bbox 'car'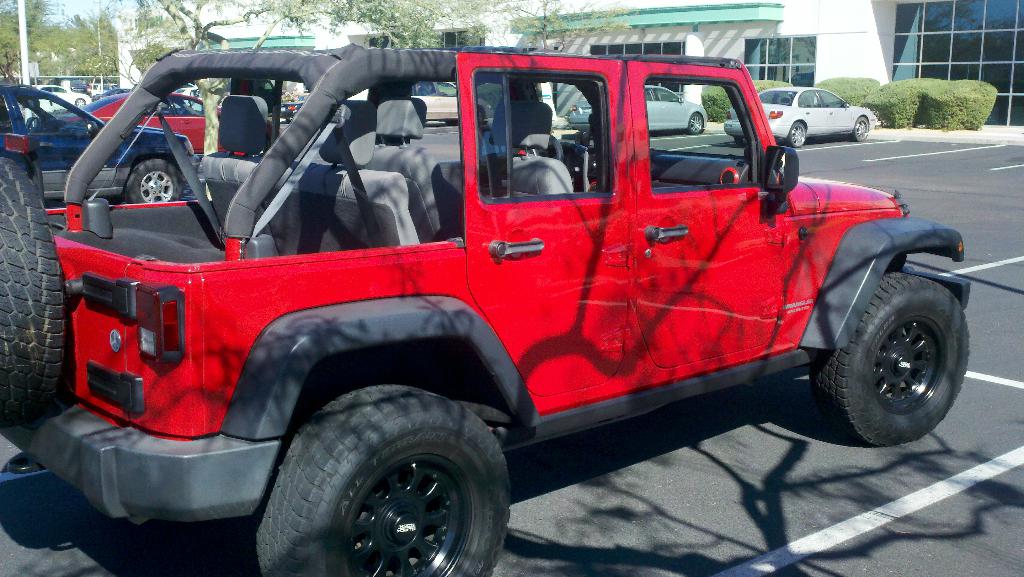
(721,86,882,142)
